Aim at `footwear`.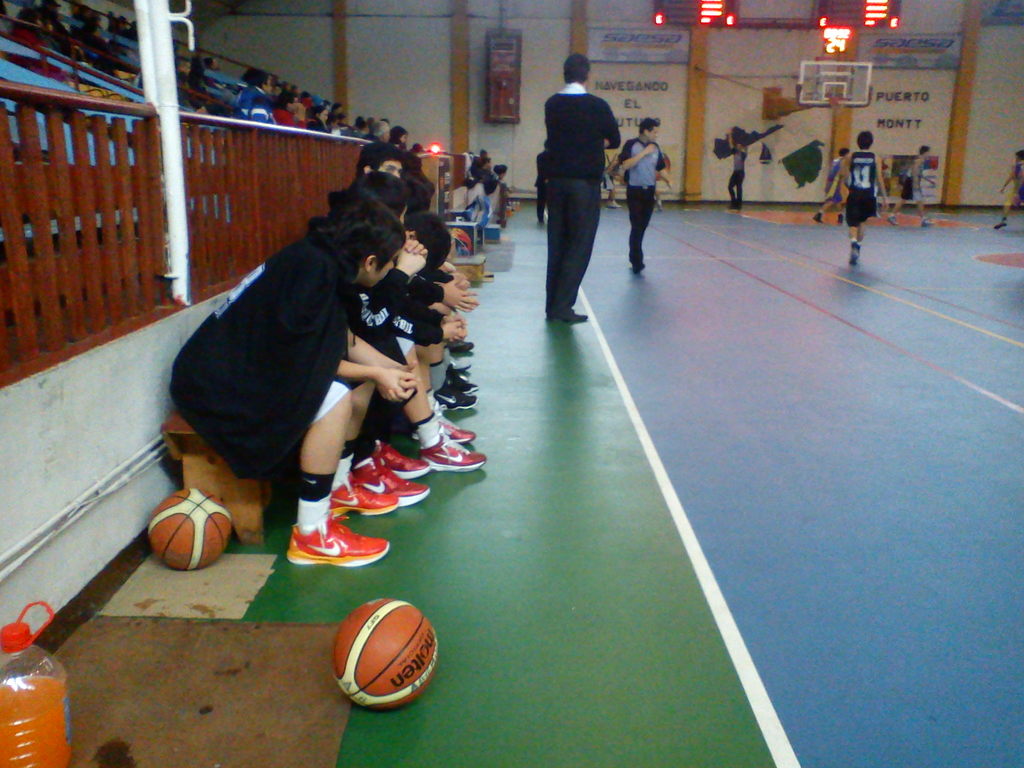
Aimed at [299,517,392,562].
